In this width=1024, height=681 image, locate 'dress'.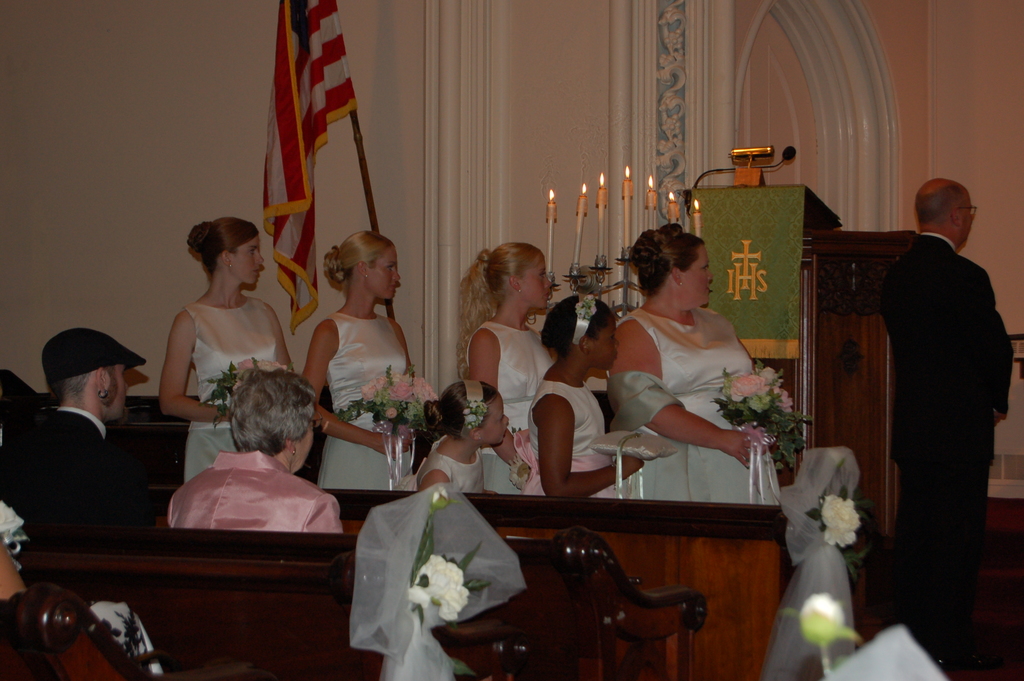
Bounding box: BBox(614, 302, 784, 514).
